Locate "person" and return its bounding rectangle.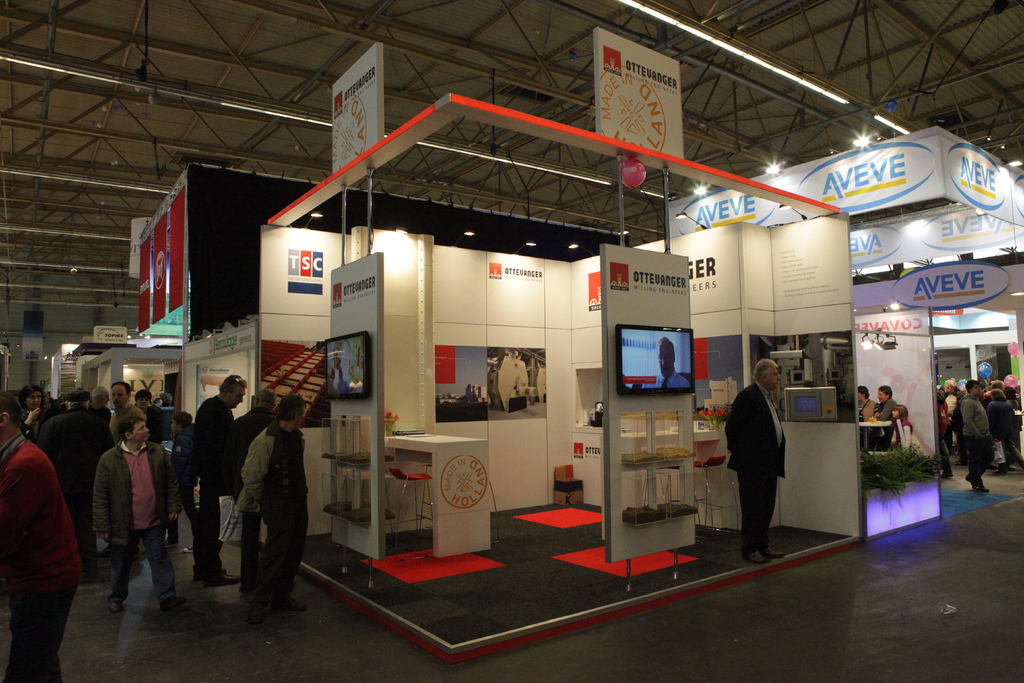
left=851, top=386, right=870, bottom=422.
